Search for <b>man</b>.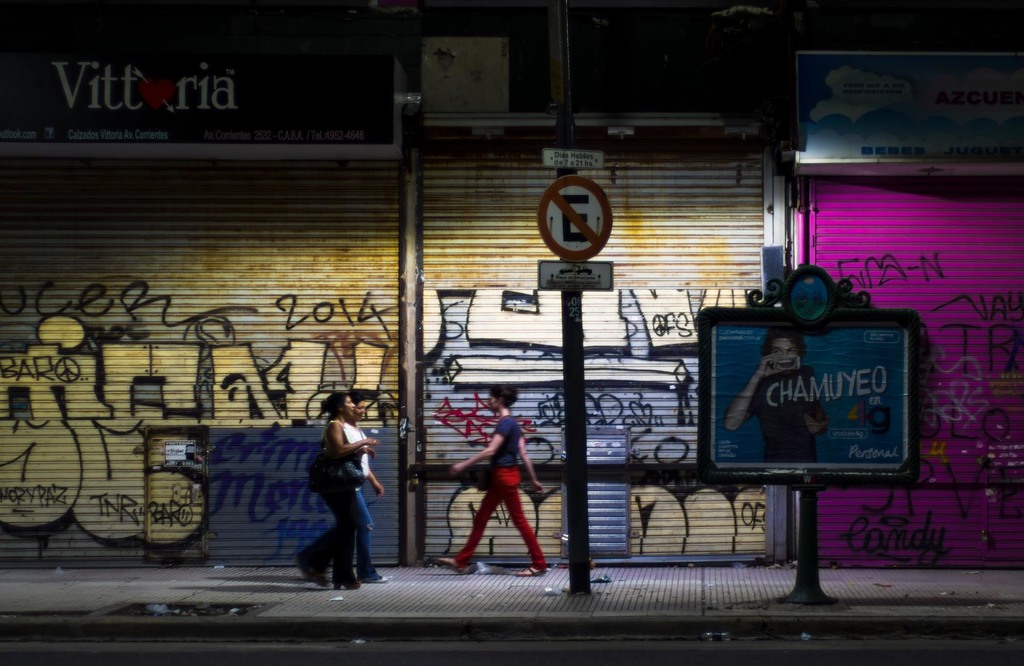
Found at crop(724, 323, 829, 464).
